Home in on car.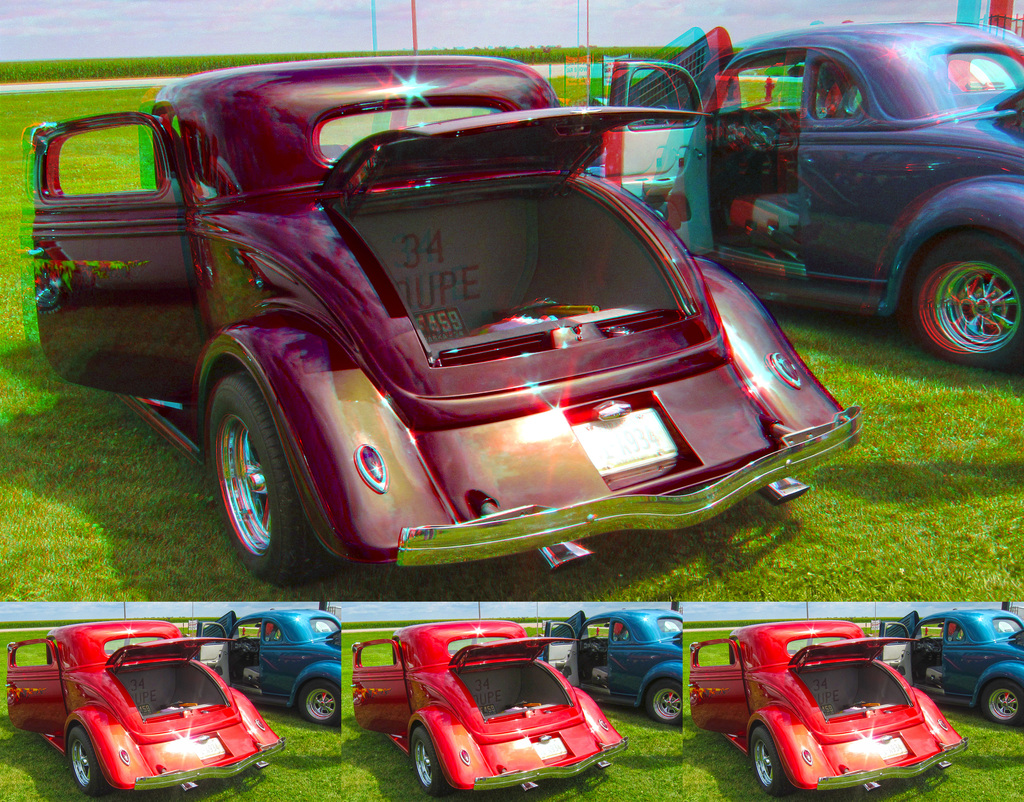
Homed in at <box>187,608,349,724</box>.
